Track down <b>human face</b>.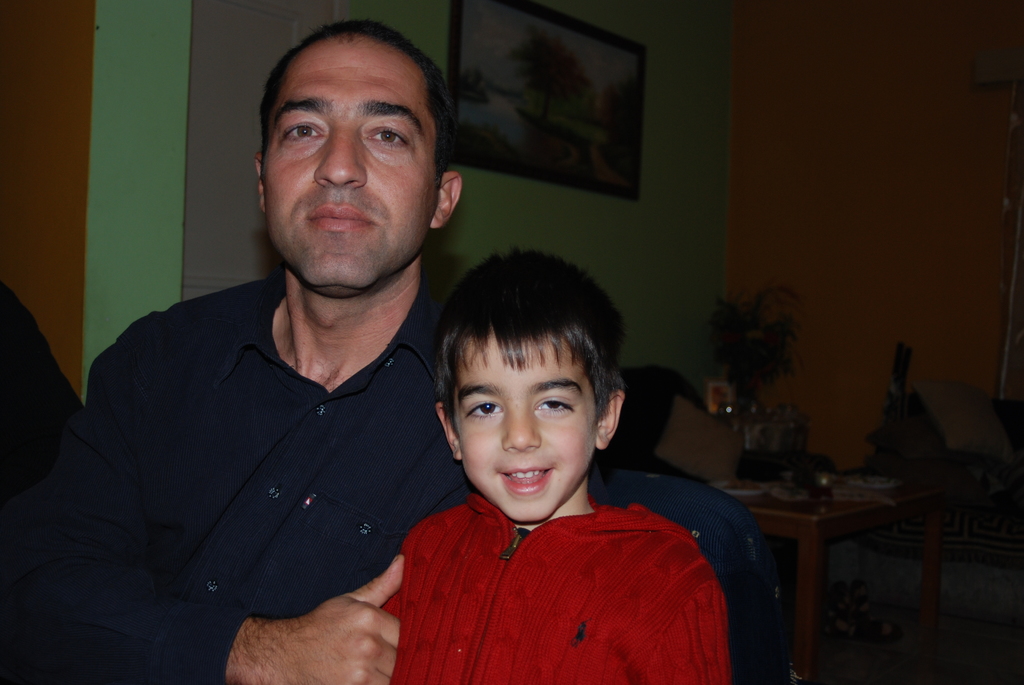
Tracked to 451/331/602/546.
